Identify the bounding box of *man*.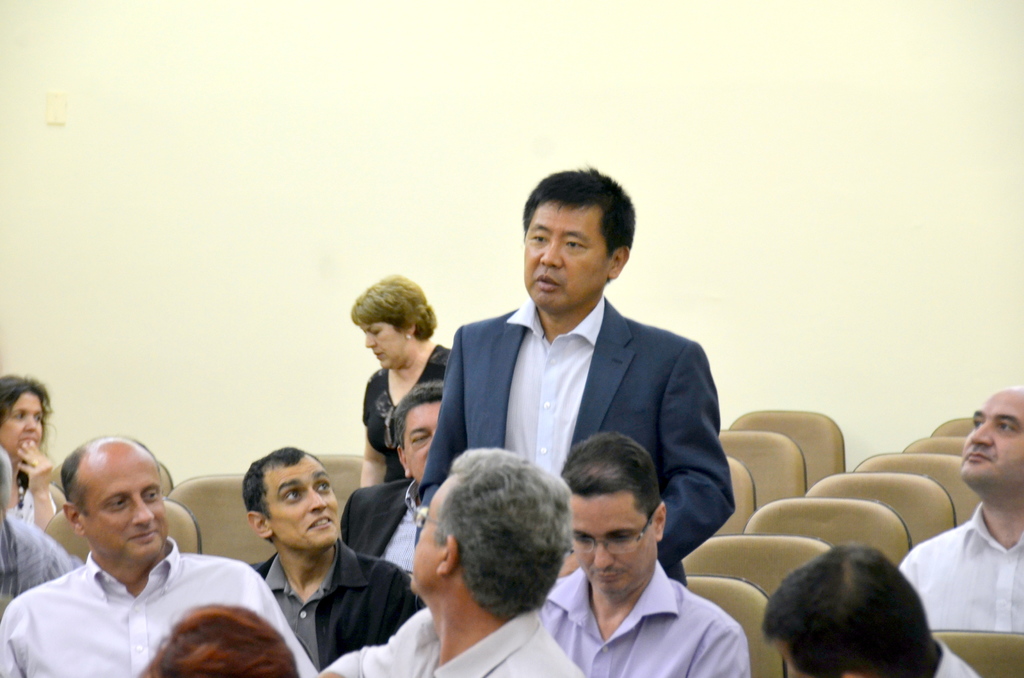
left=899, top=385, right=1023, bottom=630.
